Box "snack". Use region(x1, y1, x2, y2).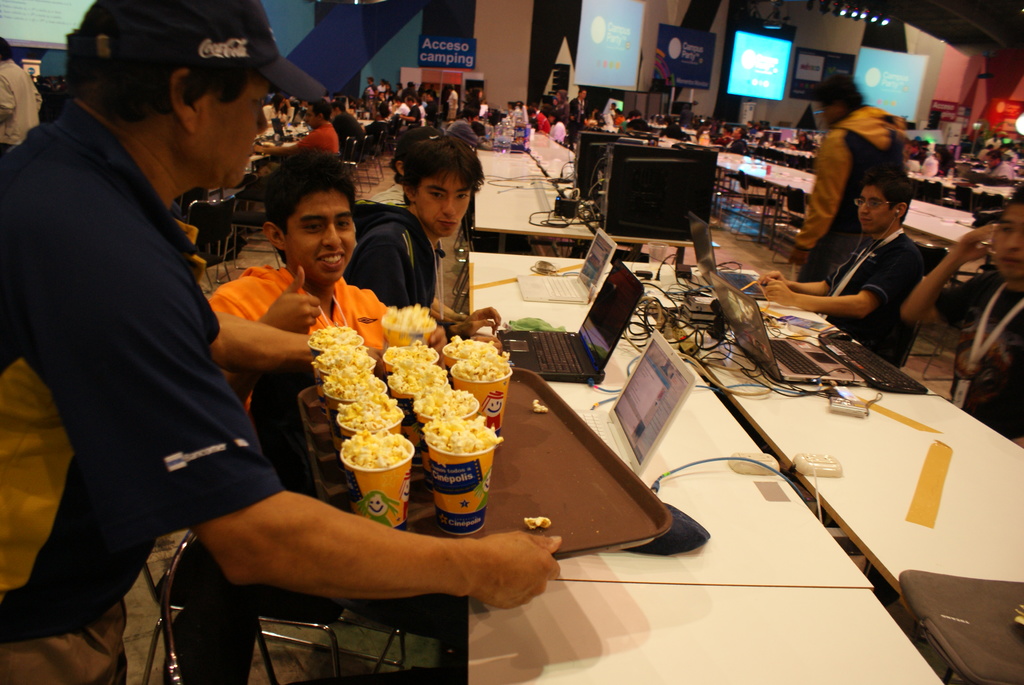
region(420, 410, 508, 453).
